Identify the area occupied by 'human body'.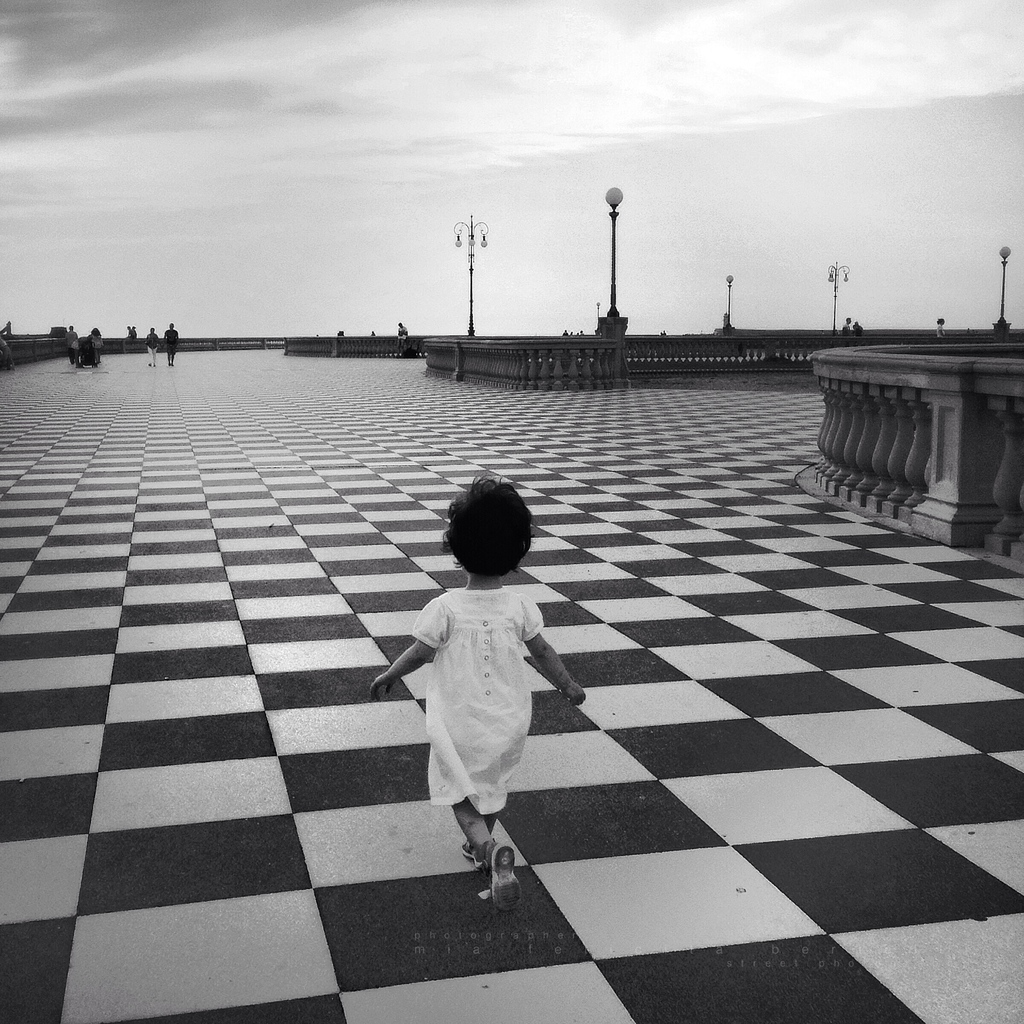
Area: Rect(146, 330, 160, 365).
